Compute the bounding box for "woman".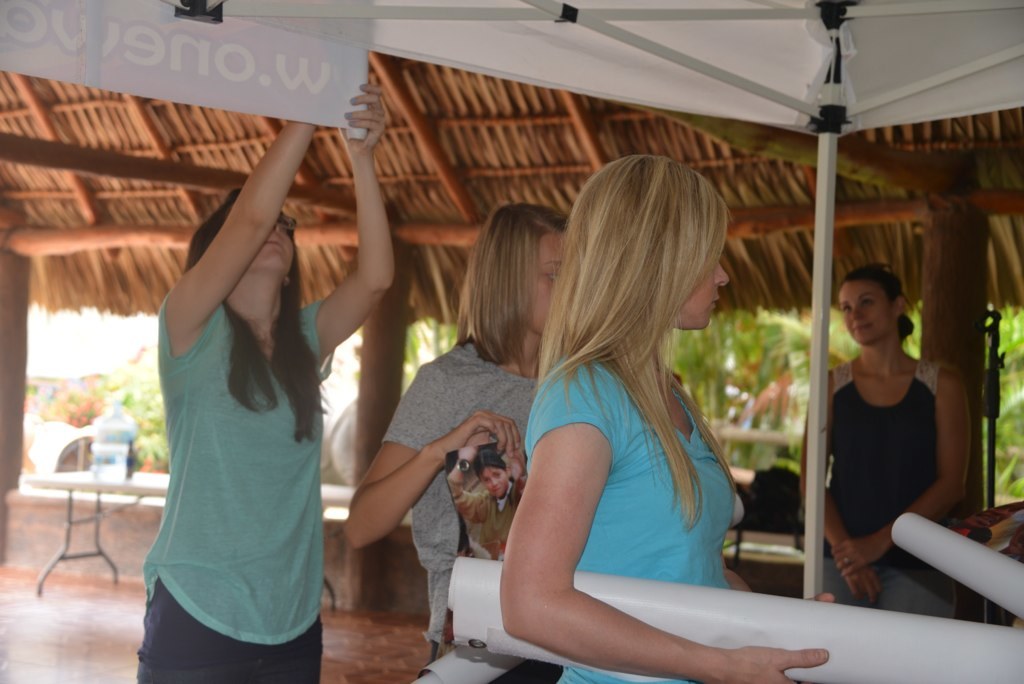
(147,70,388,683).
